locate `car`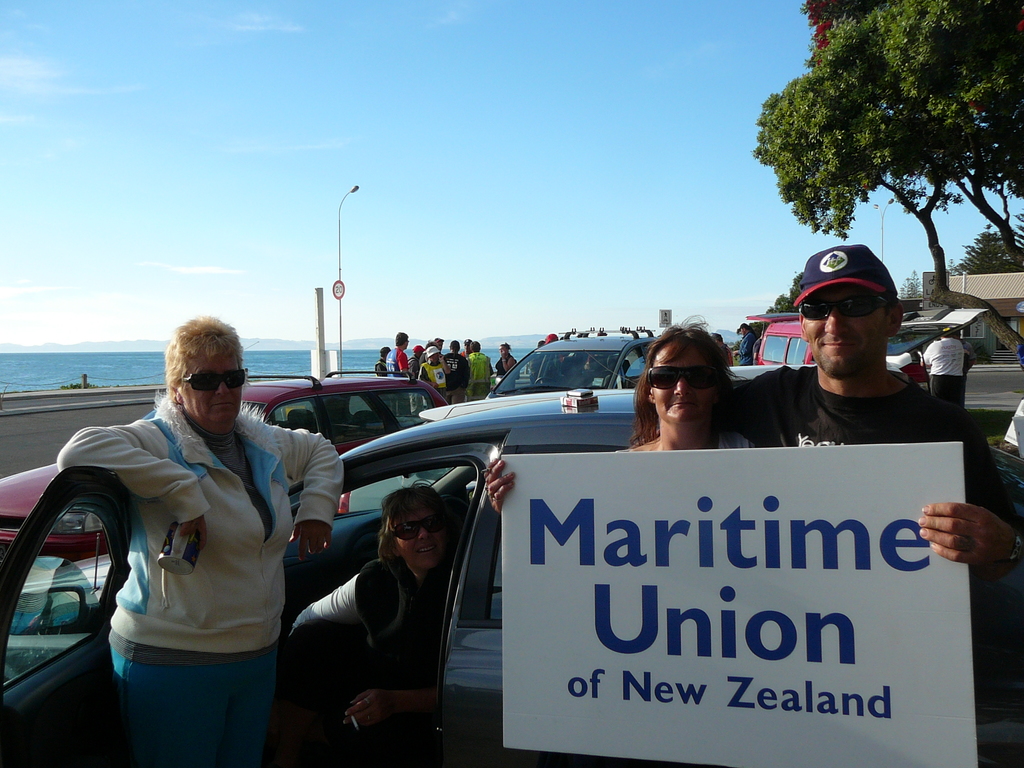
select_region(0, 367, 447, 561)
